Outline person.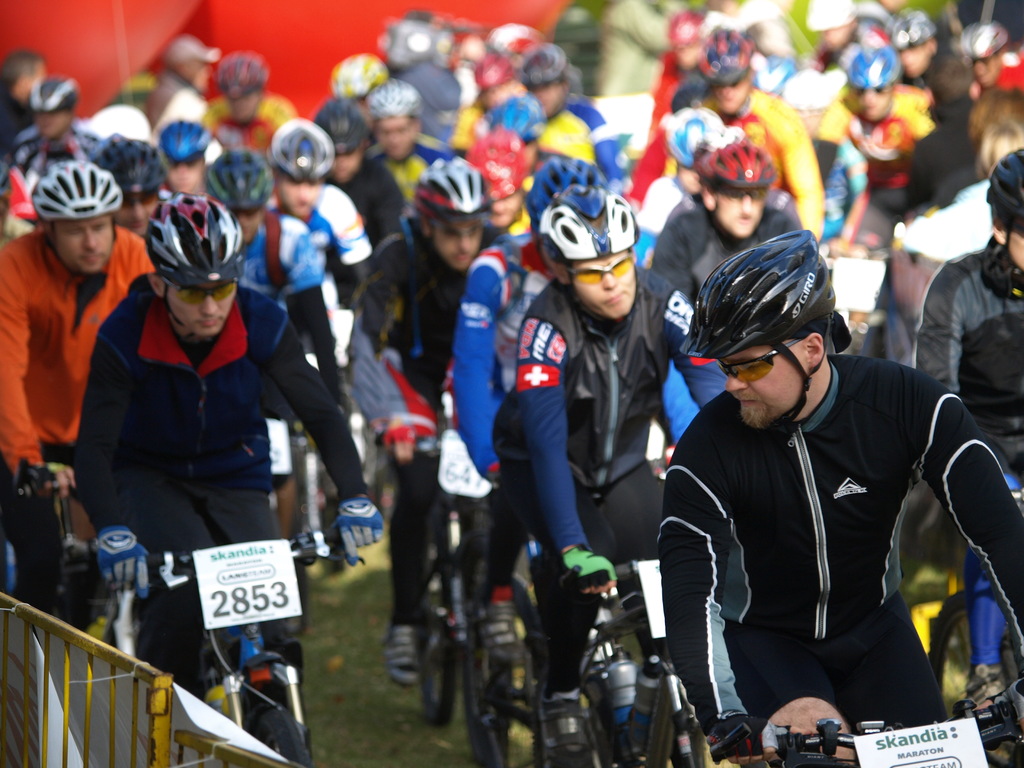
Outline: rect(807, 44, 910, 243).
